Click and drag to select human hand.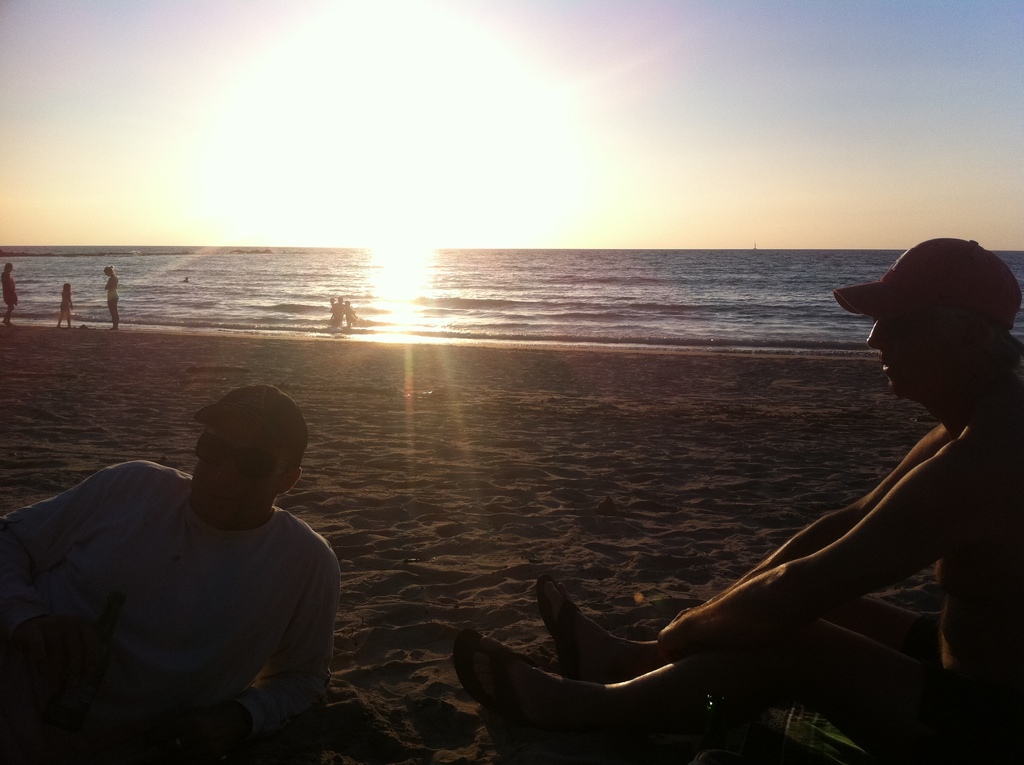
Selection: <bbox>138, 708, 233, 761</bbox>.
